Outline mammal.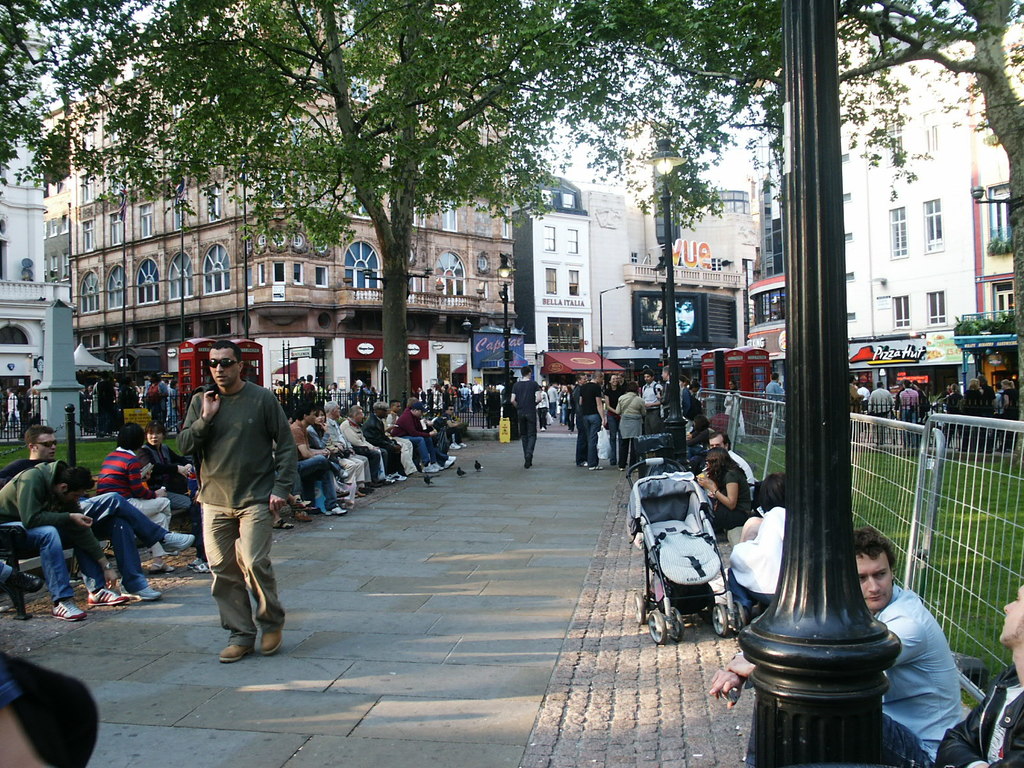
Outline: <box>0,424,196,597</box>.
